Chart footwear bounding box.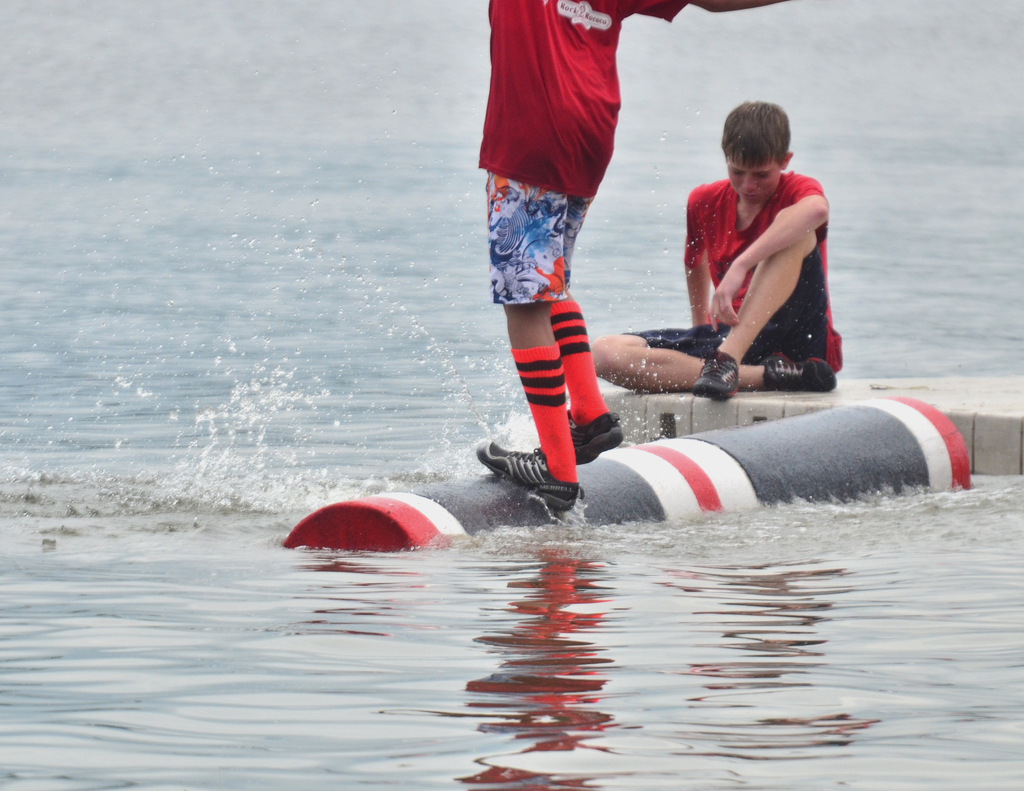
Charted: 483,441,595,504.
